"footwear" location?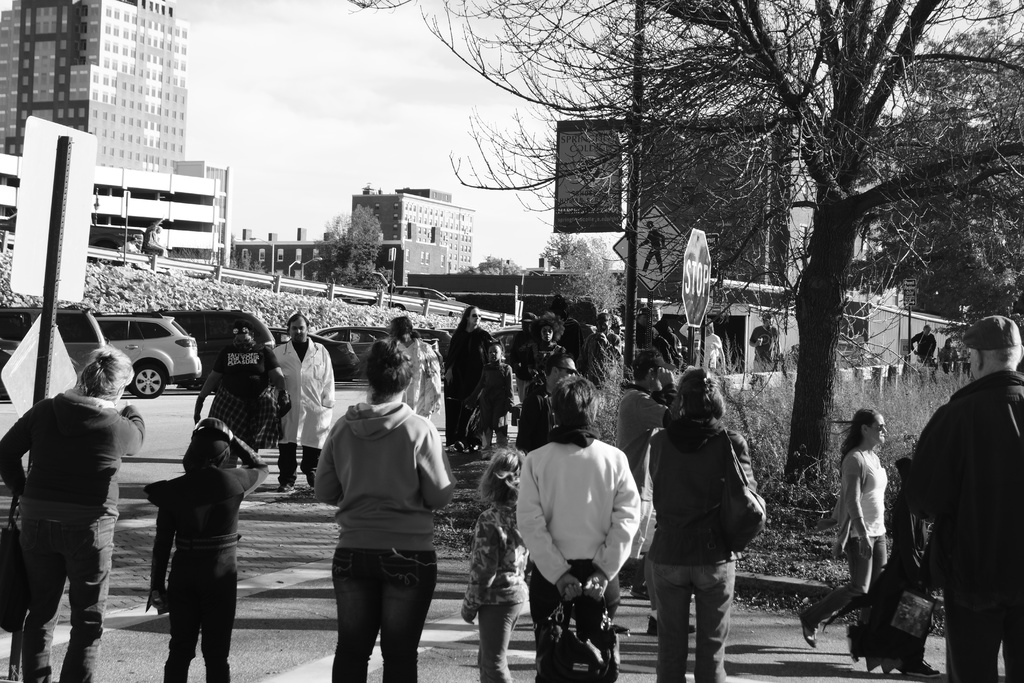
x1=454, y1=440, x2=467, y2=453
